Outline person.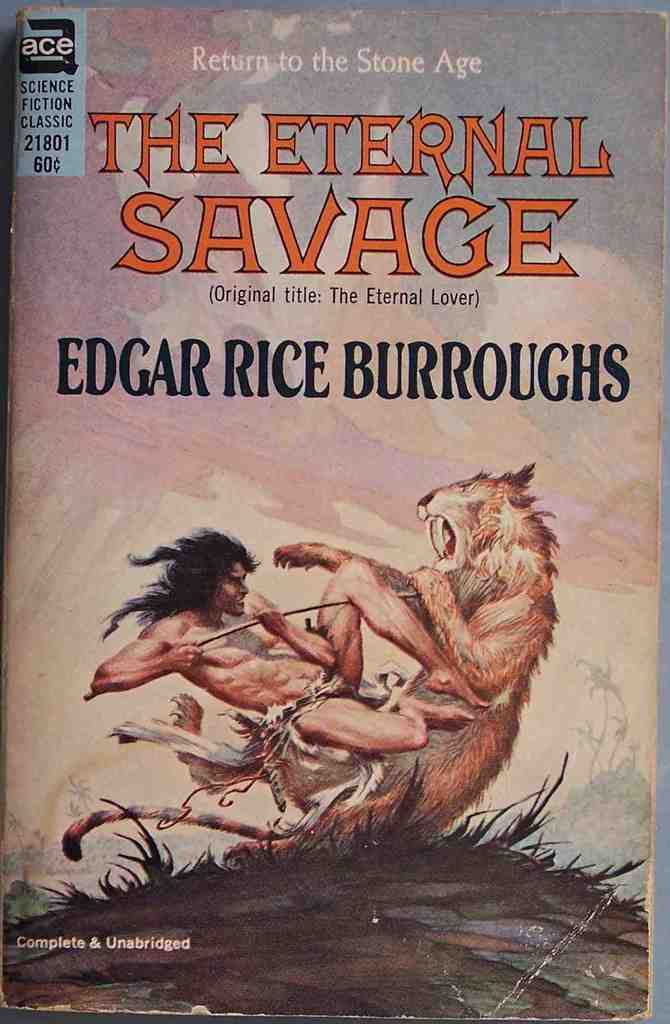
Outline: detection(93, 527, 490, 755).
